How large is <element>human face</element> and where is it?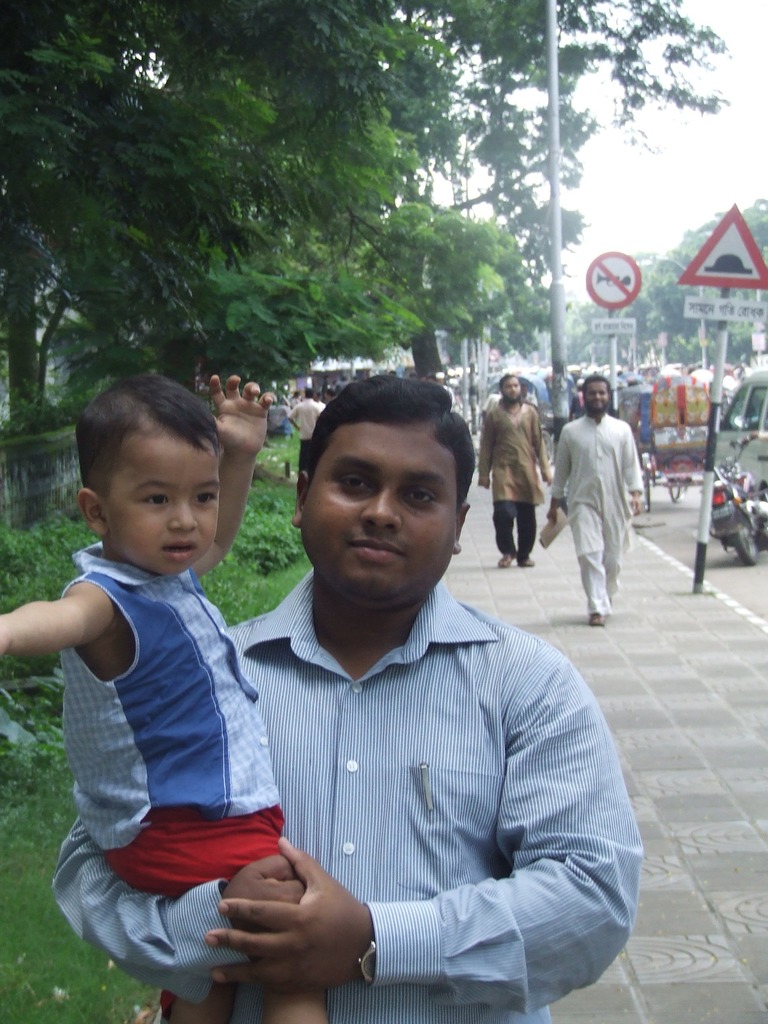
Bounding box: x1=303, y1=419, x2=456, y2=599.
